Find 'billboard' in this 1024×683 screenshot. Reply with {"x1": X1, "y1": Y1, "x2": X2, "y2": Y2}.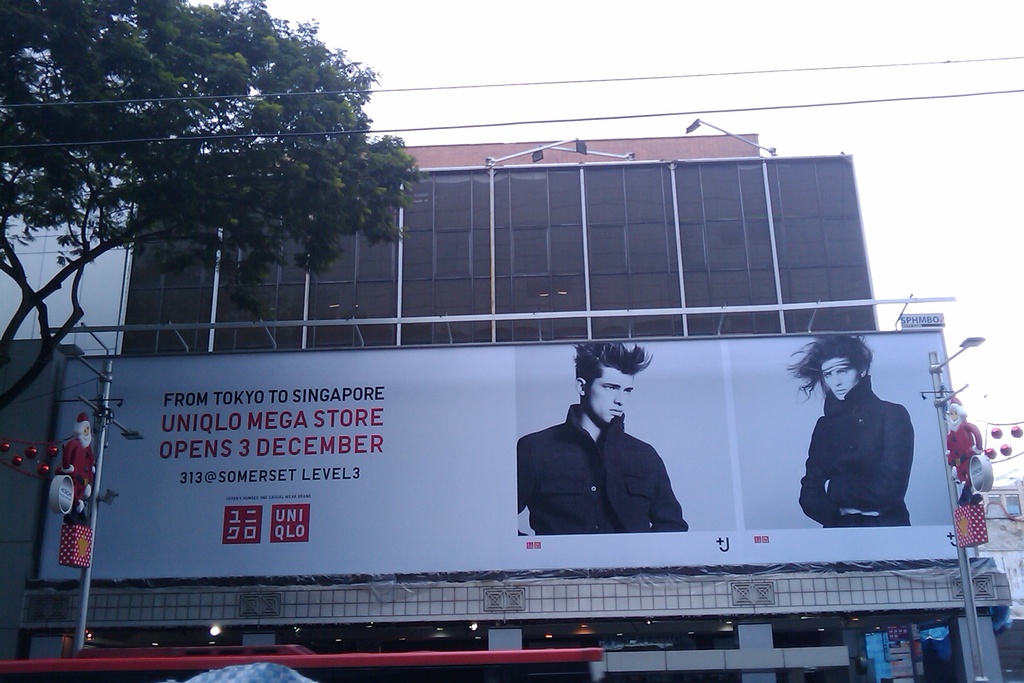
{"x1": 104, "y1": 341, "x2": 963, "y2": 557}.
